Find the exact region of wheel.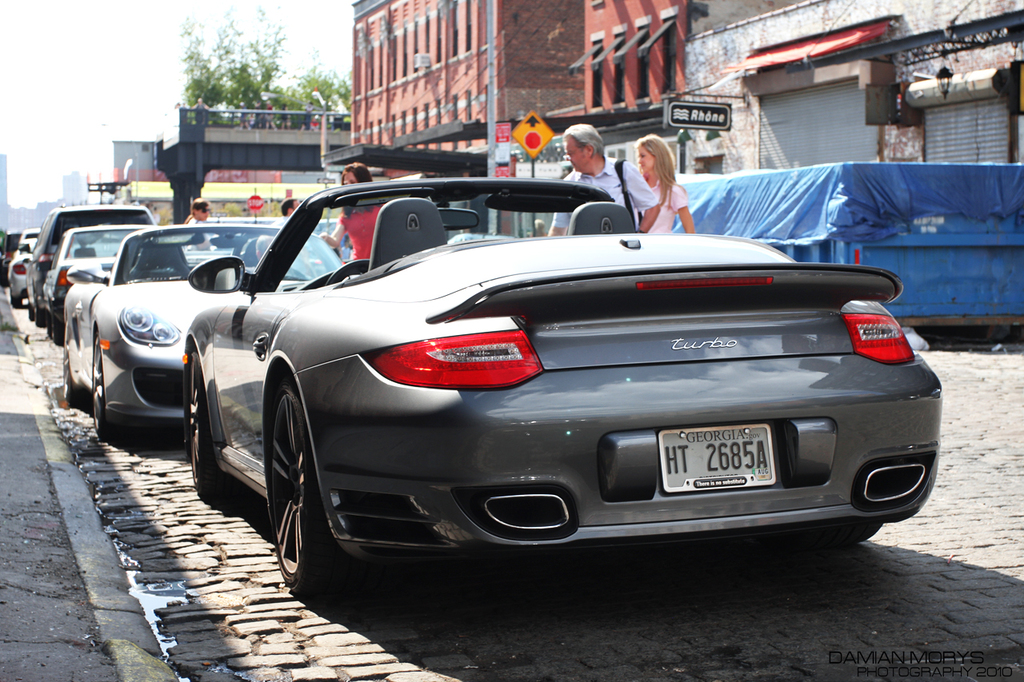
Exact region: (190, 349, 239, 512).
